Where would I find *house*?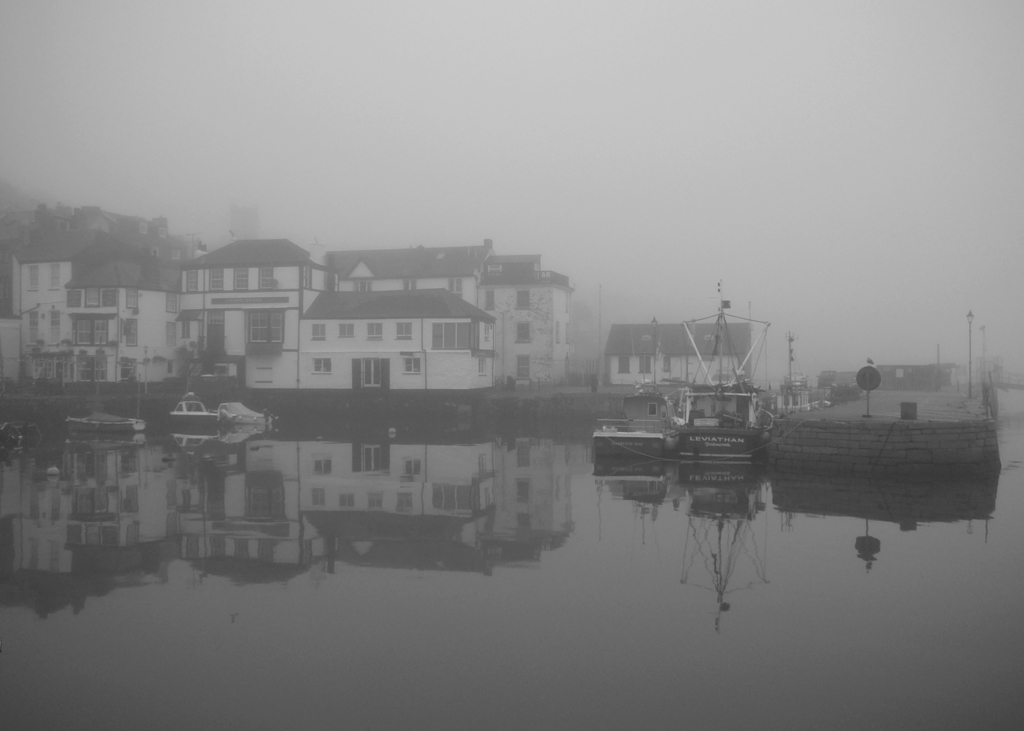
At 325/246/488/317.
